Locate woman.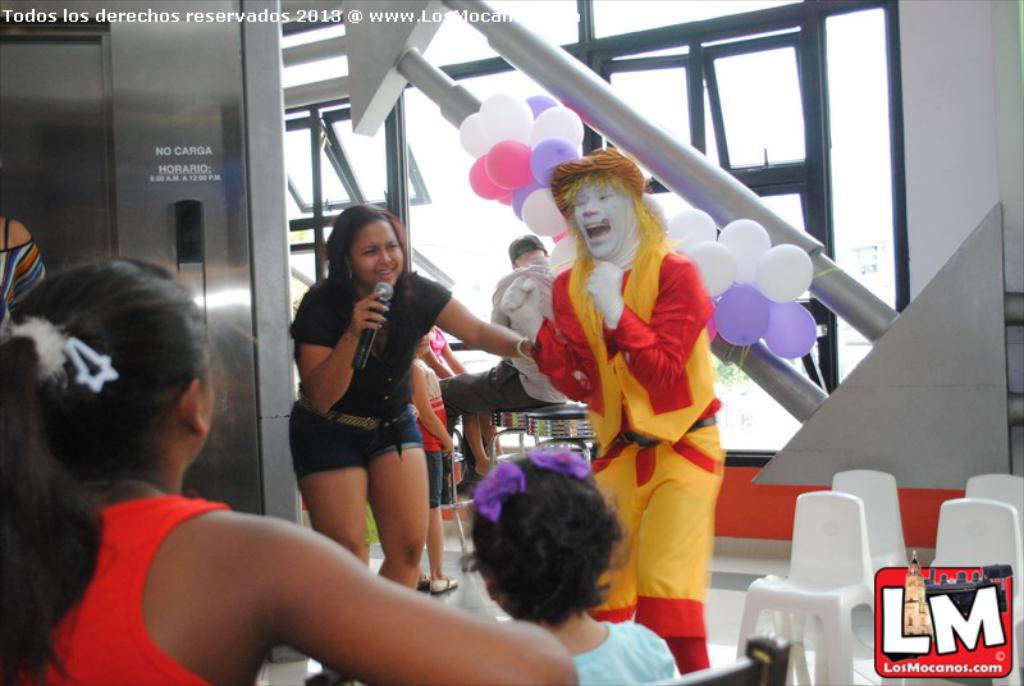
Bounding box: BBox(287, 203, 538, 685).
